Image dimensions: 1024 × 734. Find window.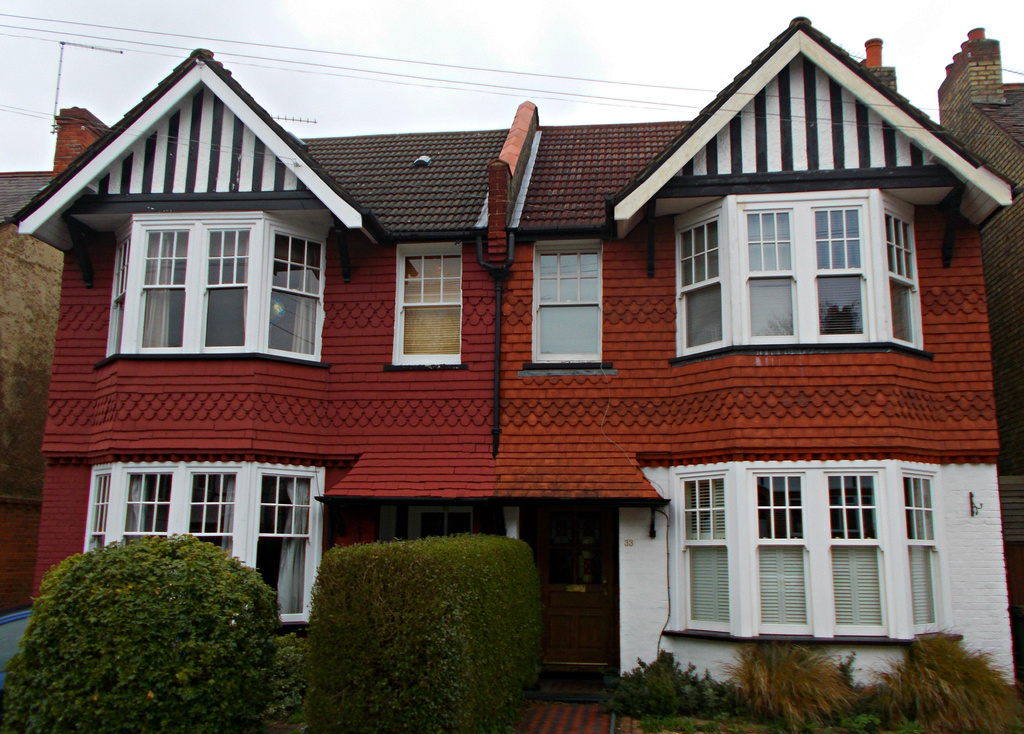
113,188,328,360.
